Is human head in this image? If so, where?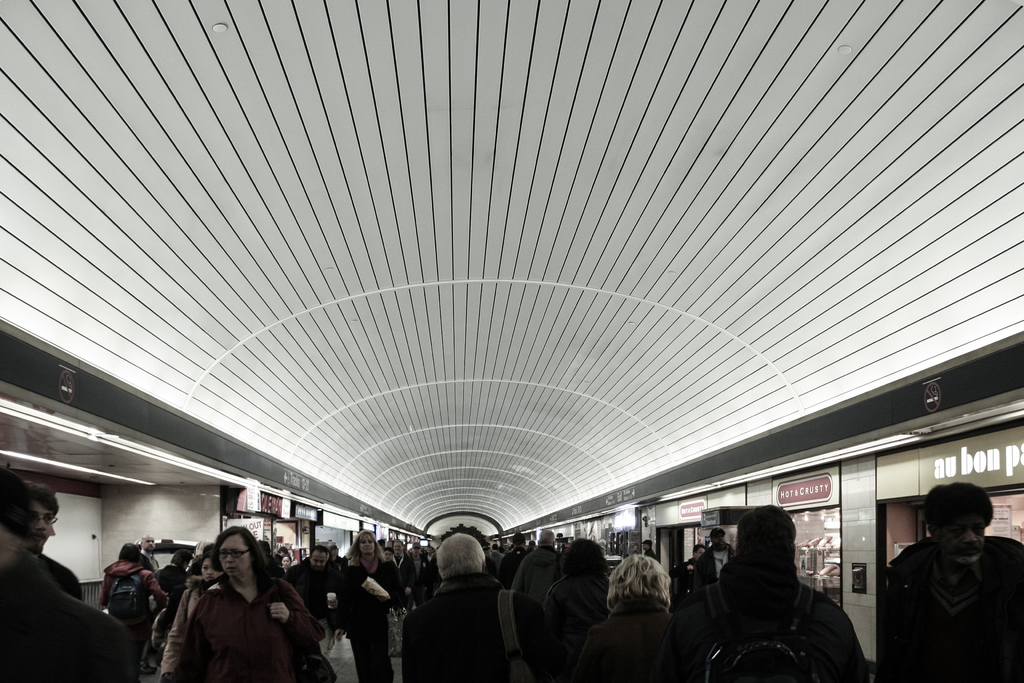
Yes, at [x1=202, y1=541, x2=216, y2=555].
